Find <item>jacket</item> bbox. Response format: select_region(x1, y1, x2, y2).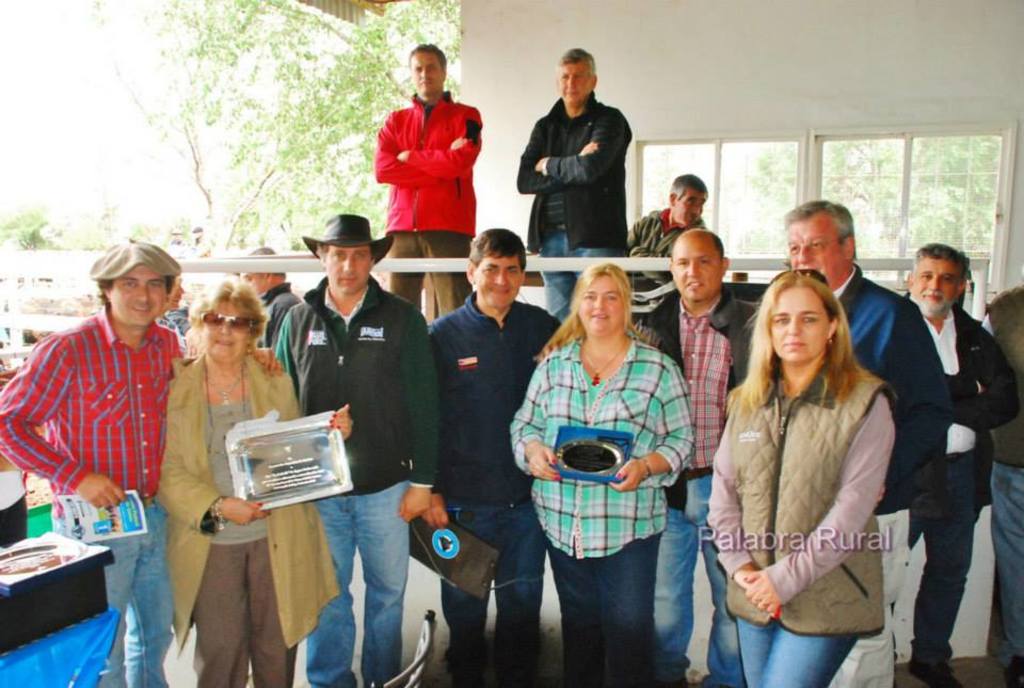
select_region(366, 87, 482, 236).
